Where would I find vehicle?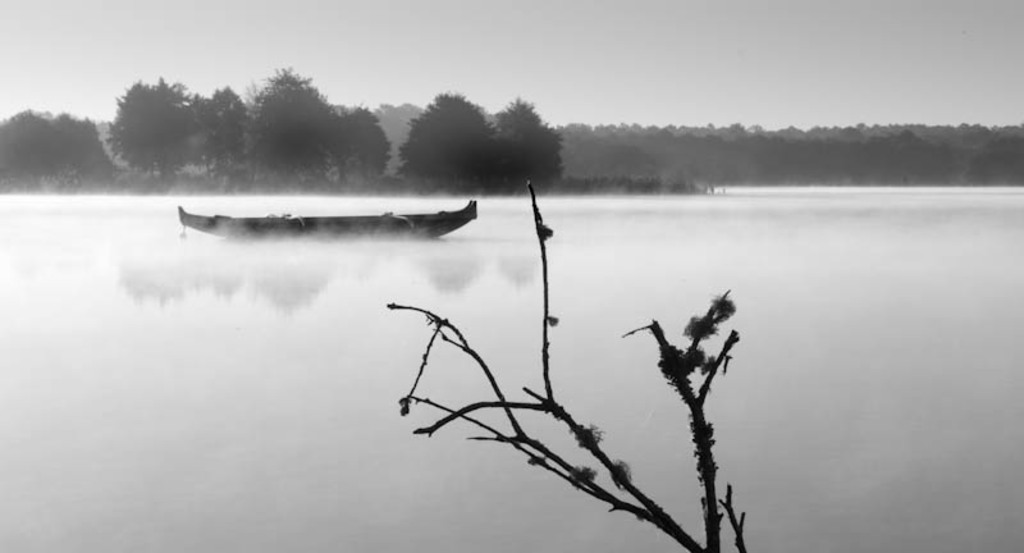
At region(178, 201, 477, 248).
